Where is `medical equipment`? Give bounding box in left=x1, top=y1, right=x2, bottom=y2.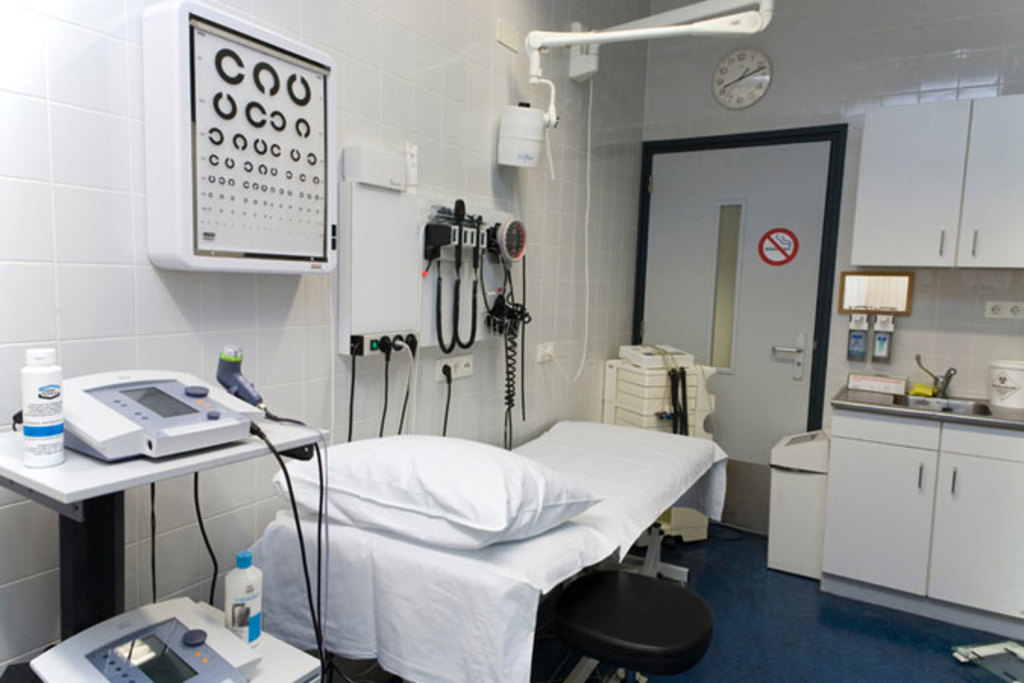
left=243, top=414, right=734, bottom=681.
